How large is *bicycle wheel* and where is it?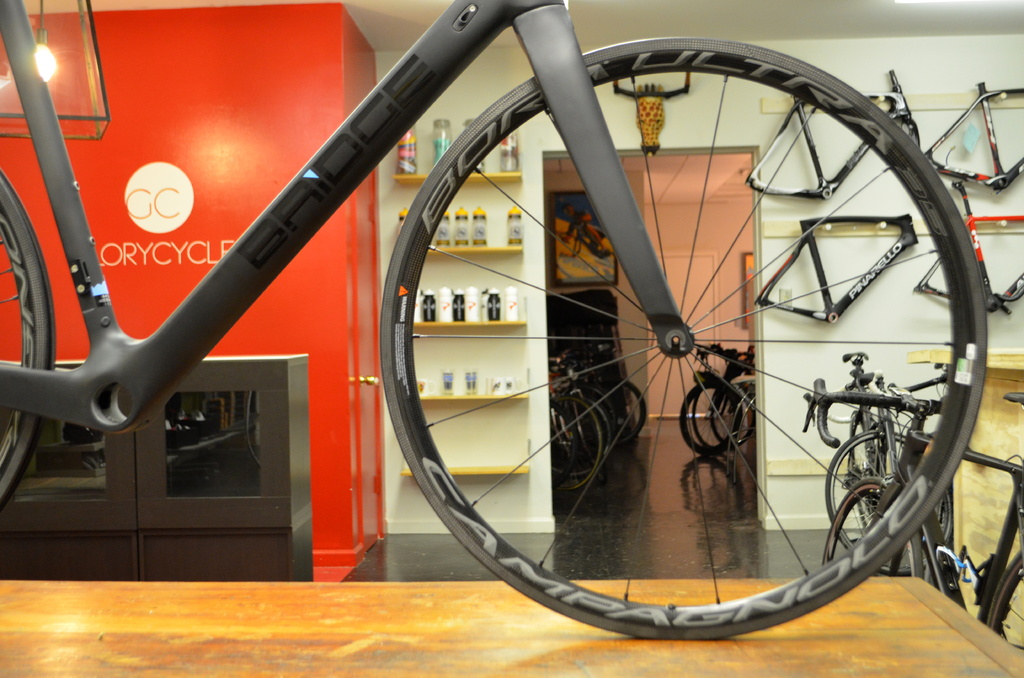
Bounding box: (988, 547, 1023, 651).
